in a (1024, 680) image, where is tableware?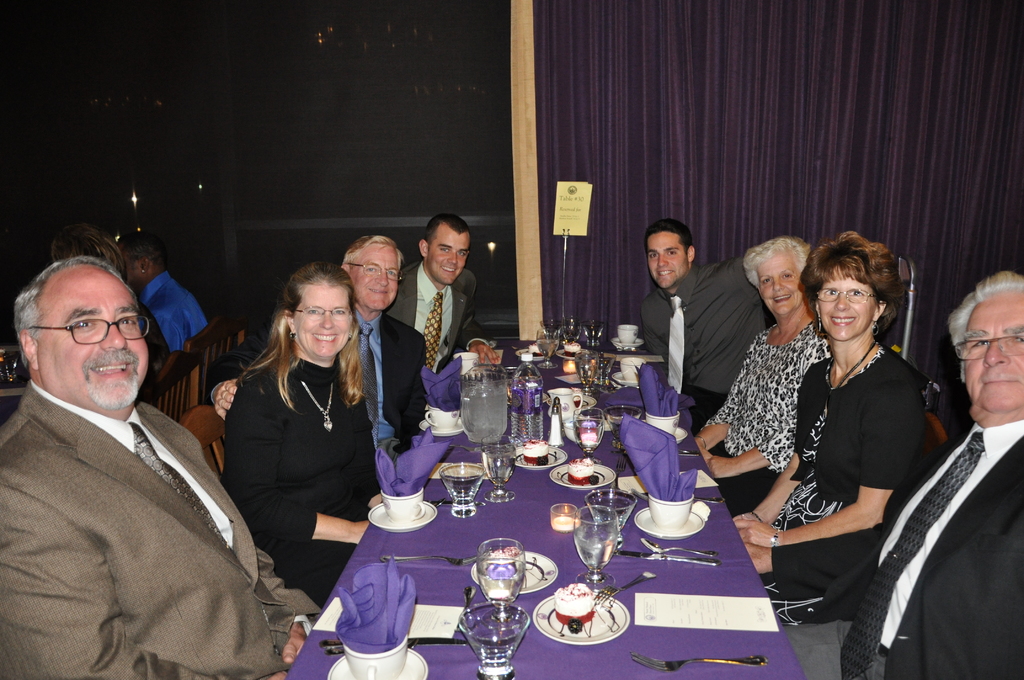
[532,589,632,645].
